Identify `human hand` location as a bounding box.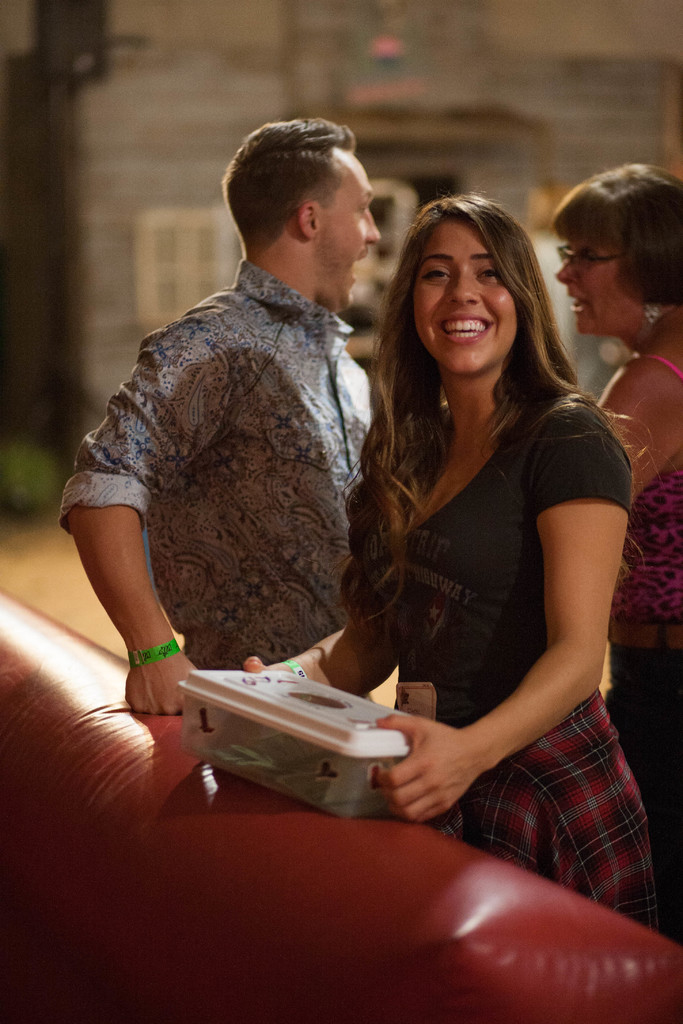
122,648,199,718.
